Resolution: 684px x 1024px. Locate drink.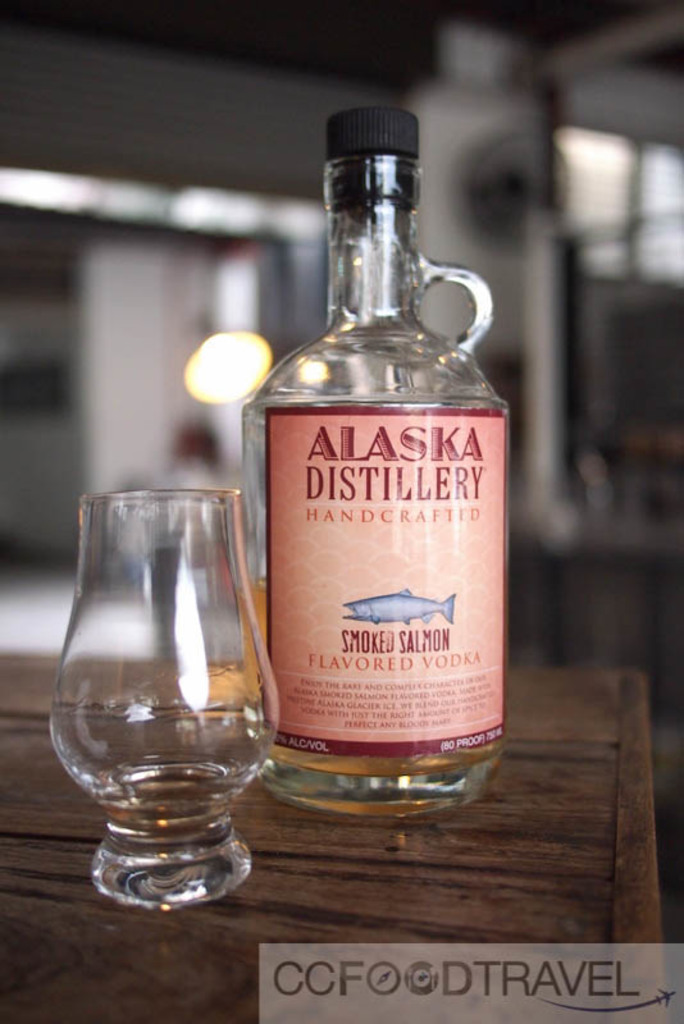
detection(257, 104, 510, 790).
